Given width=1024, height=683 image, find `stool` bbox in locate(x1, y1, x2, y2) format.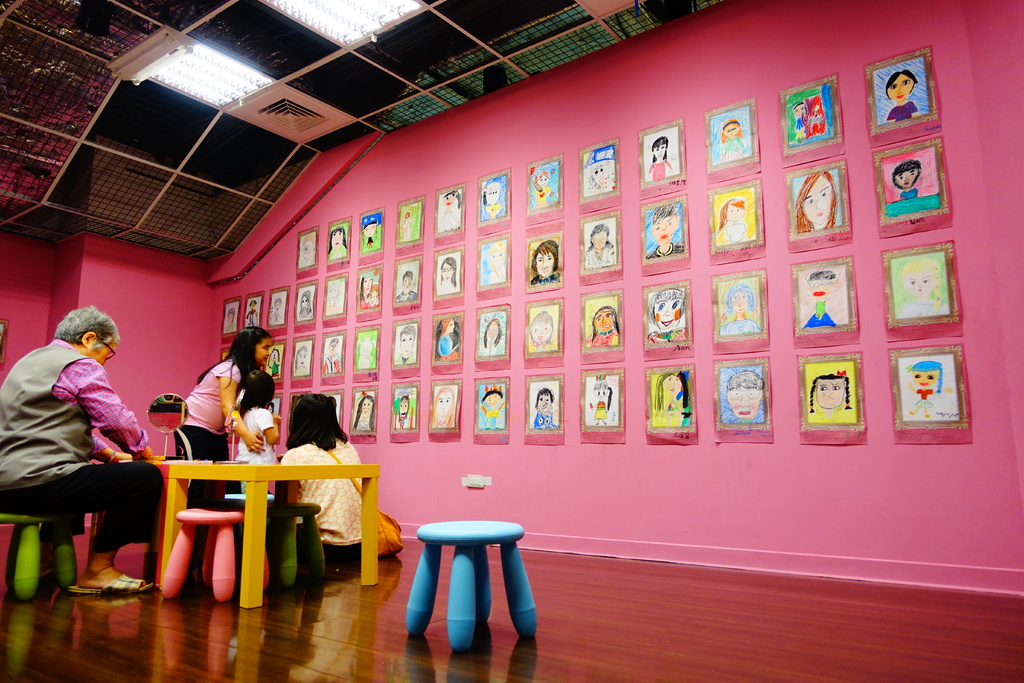
locate(161, 498, 244, 602).
